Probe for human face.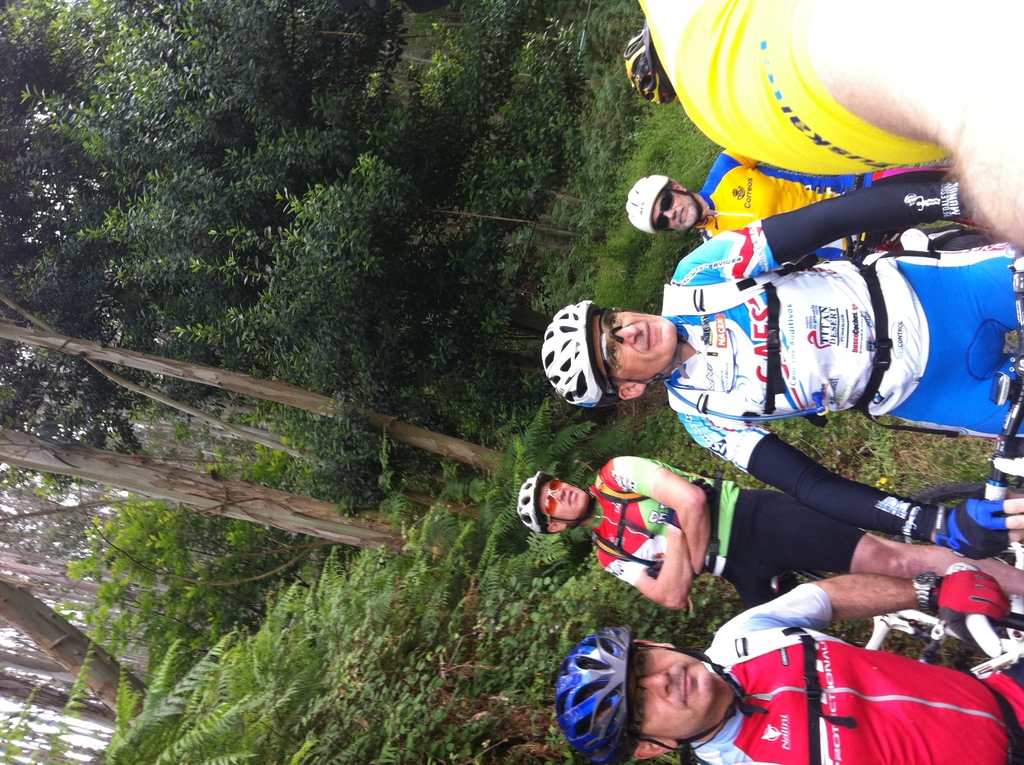
Probe result: 588/306/694/383.
